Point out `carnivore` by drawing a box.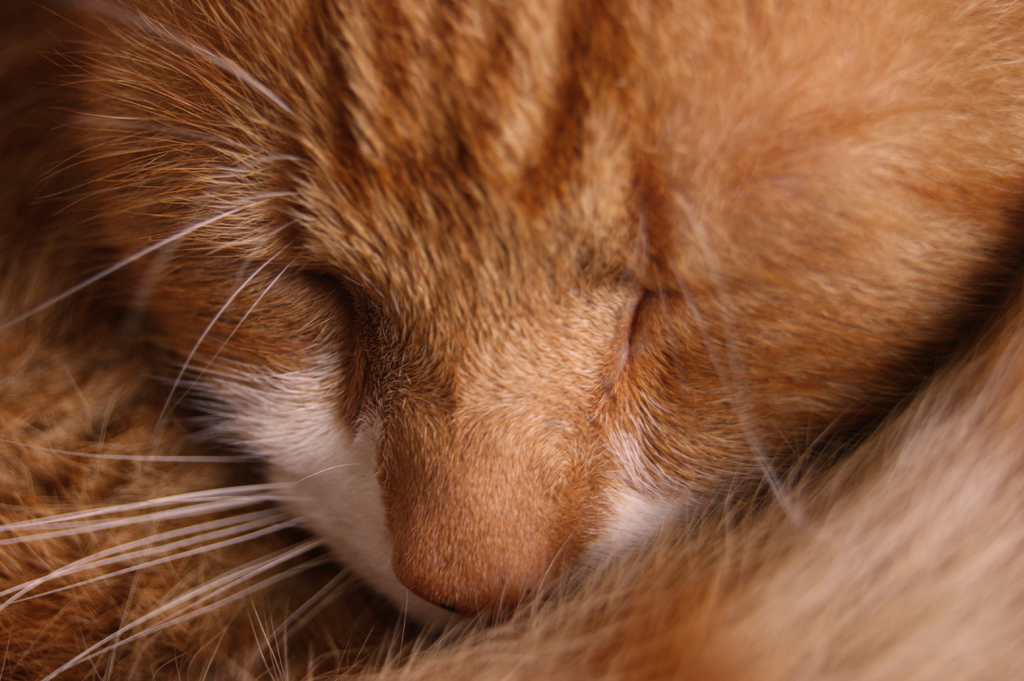
bbox=[26, 4, 1023, 680].
